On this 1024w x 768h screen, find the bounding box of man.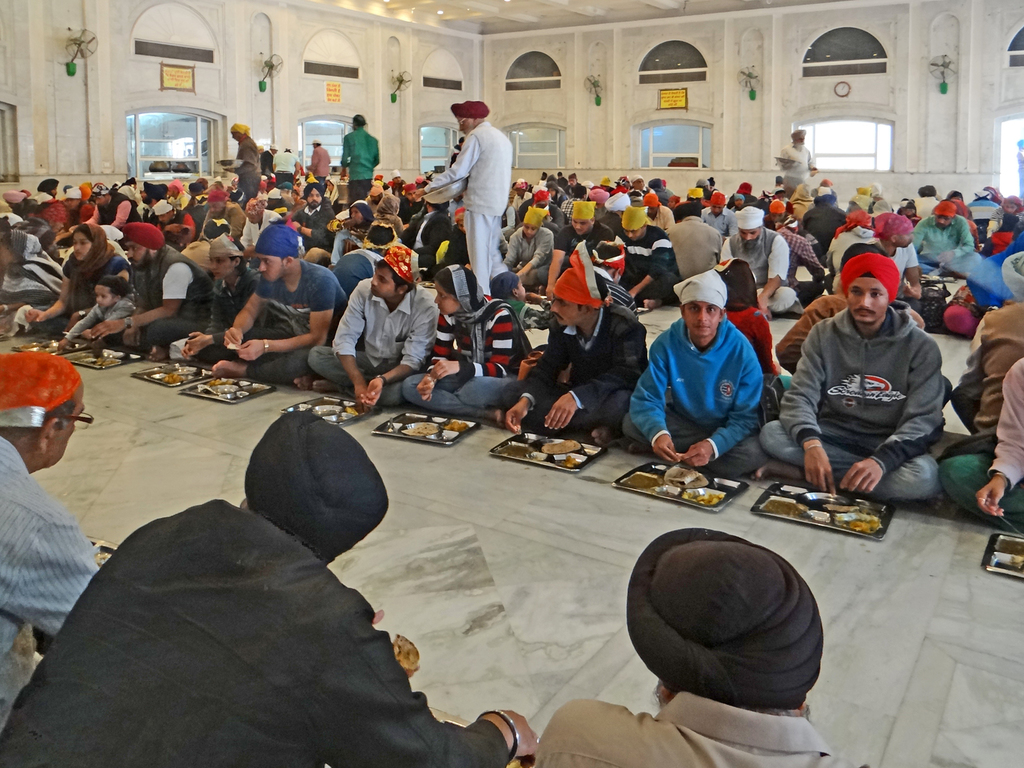
Bounding box: [left=913, top=199, right=977, bottom=280].
